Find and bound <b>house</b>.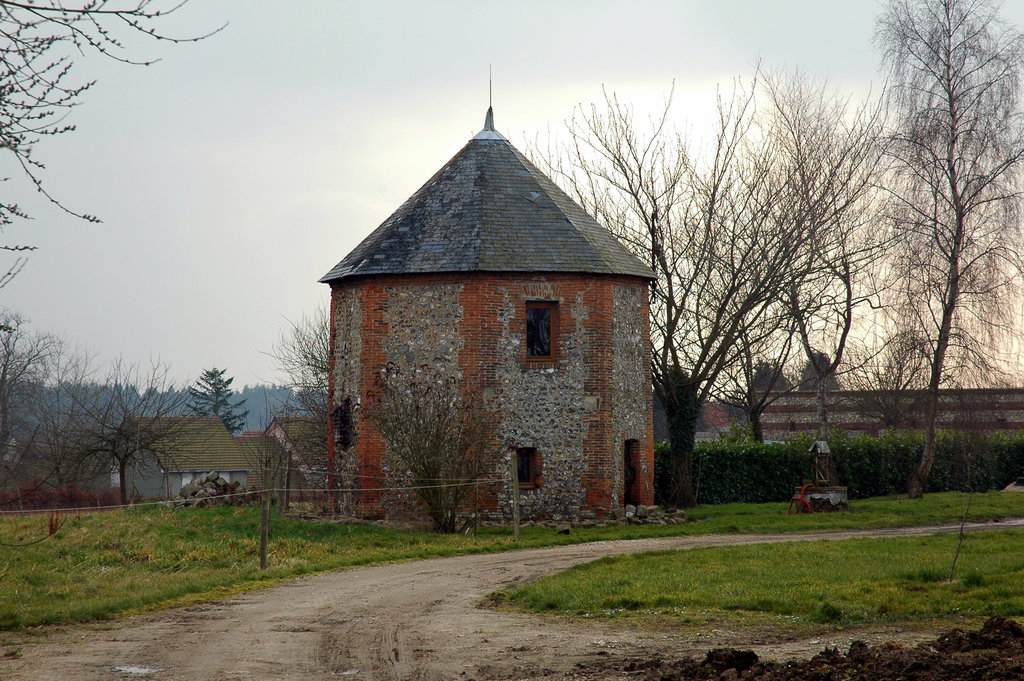
Bound: bbox(335, 76, 749, 544).
